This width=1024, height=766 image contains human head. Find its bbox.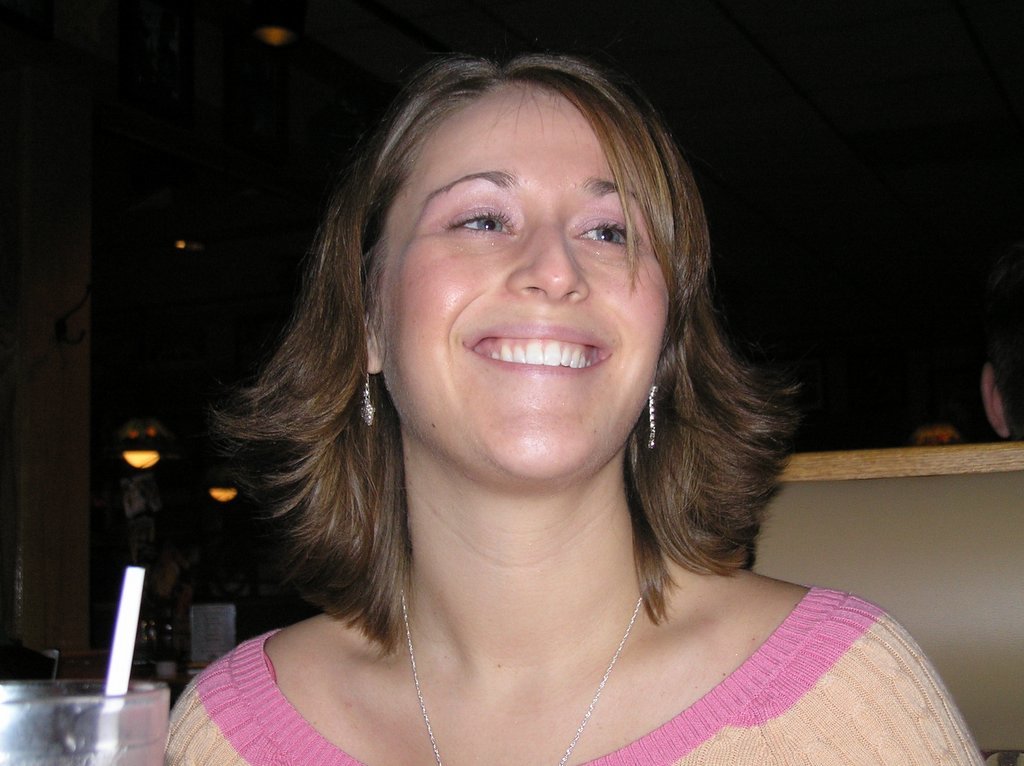
(left=372, top=56, right=681, bottom=362).
